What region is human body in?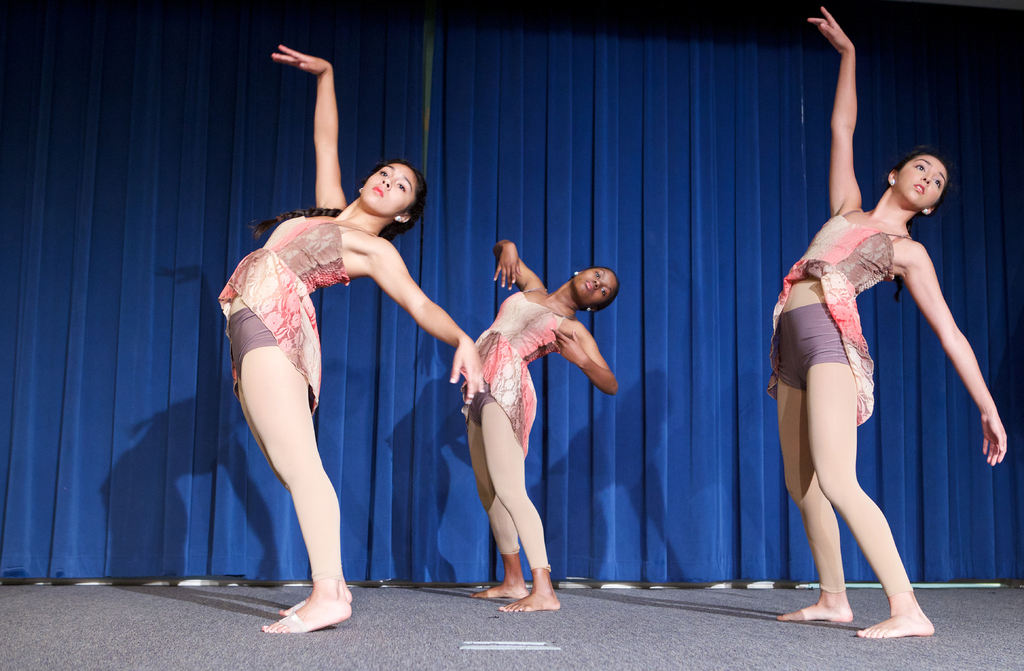
Rect(771, 10, 1010, 642).
